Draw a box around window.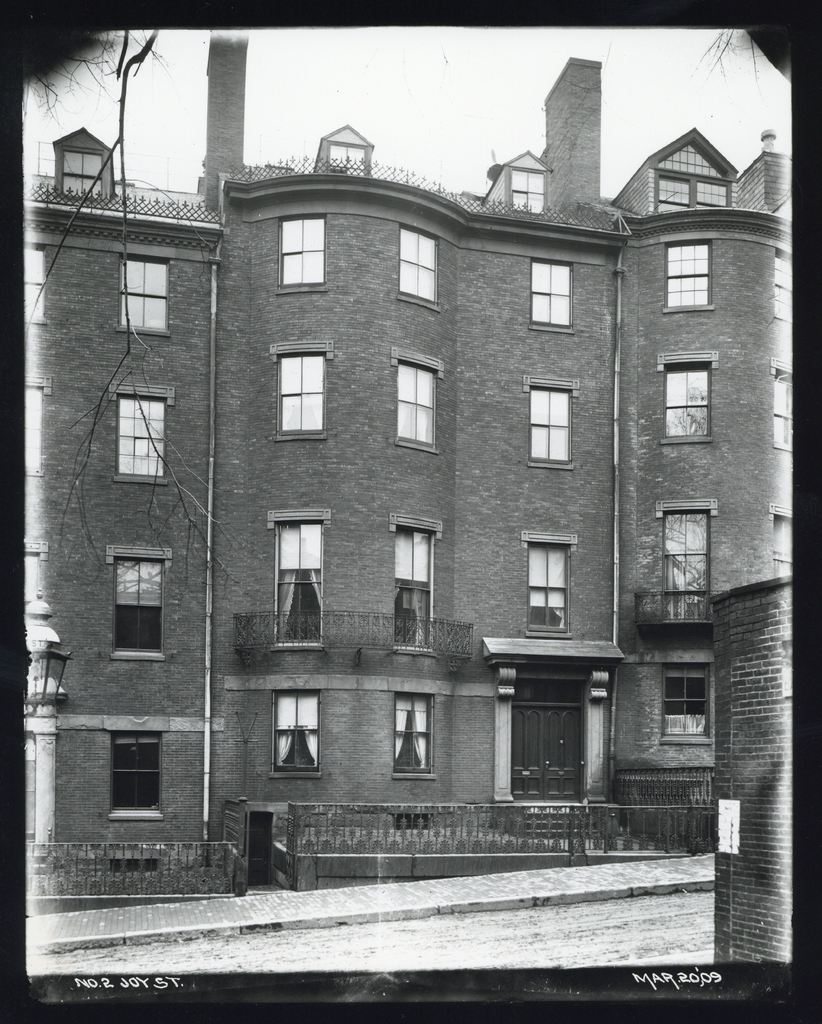
[left=648, top=360, right=723, bottom=454].
